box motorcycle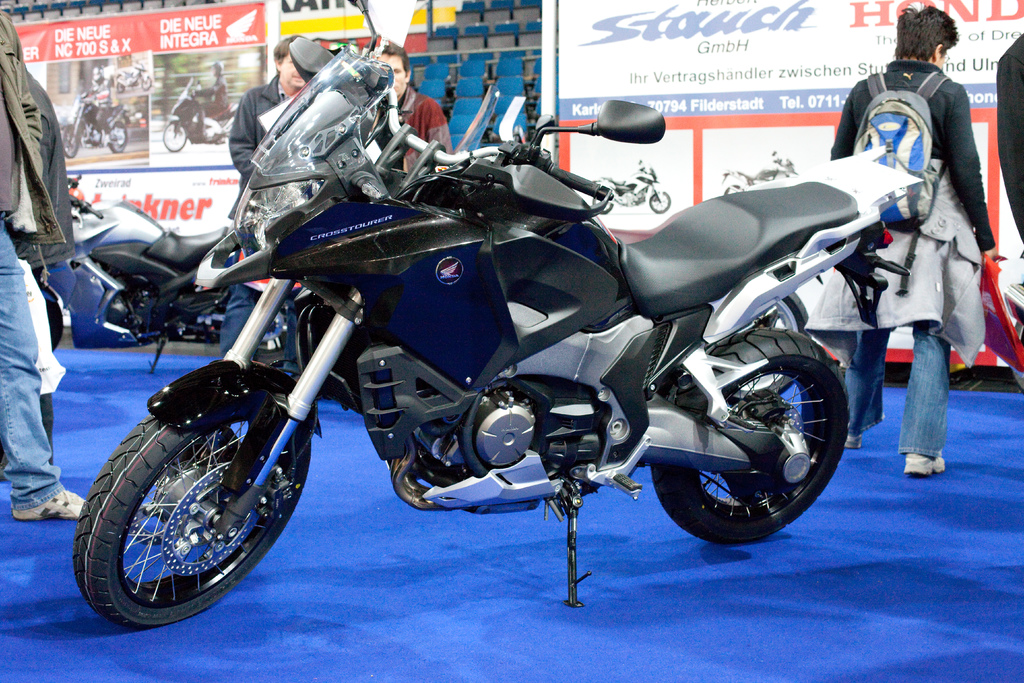
59:65:968:644
